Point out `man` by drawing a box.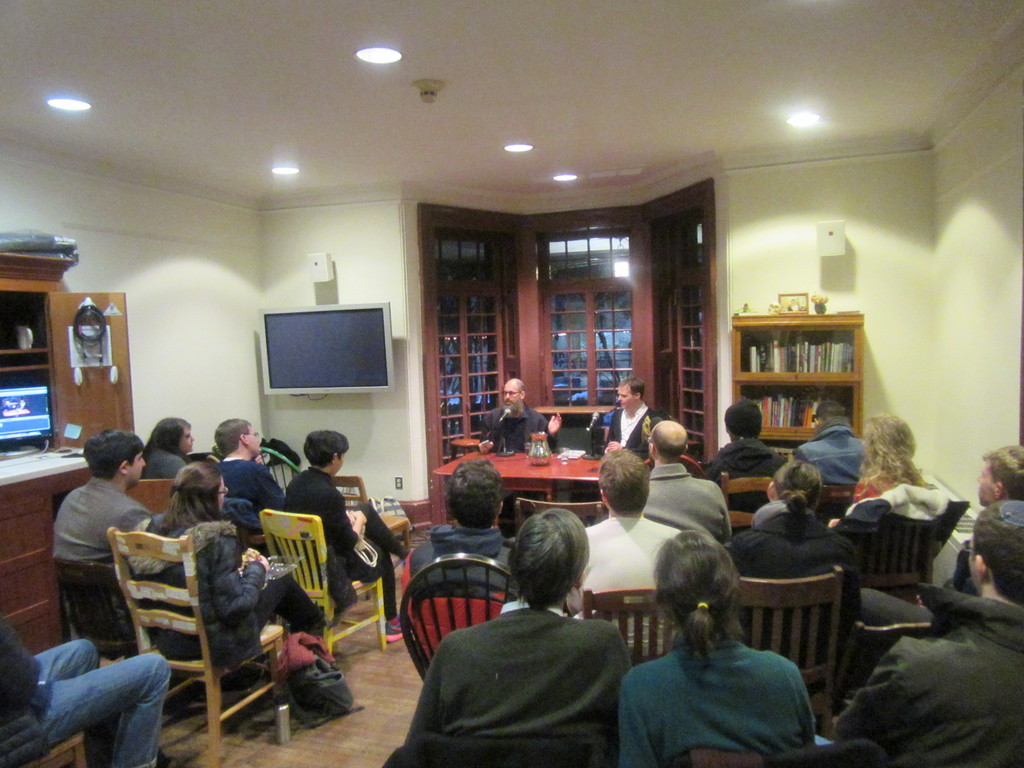
crop(793, 396, 874, 499).
